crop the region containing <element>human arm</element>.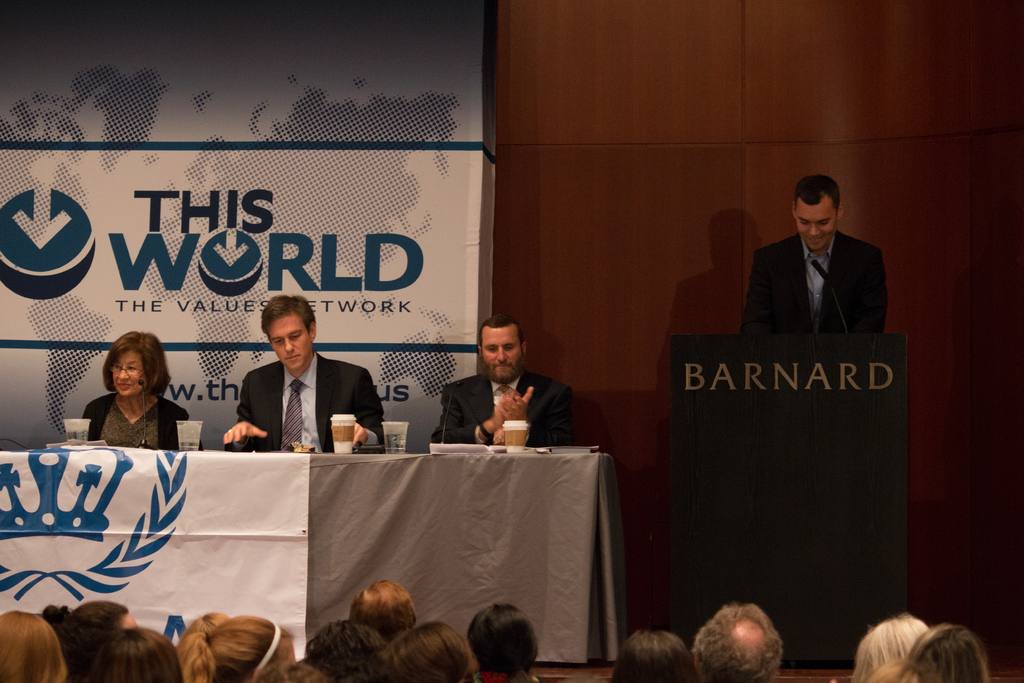
Crop region: 70/402/106/448.
